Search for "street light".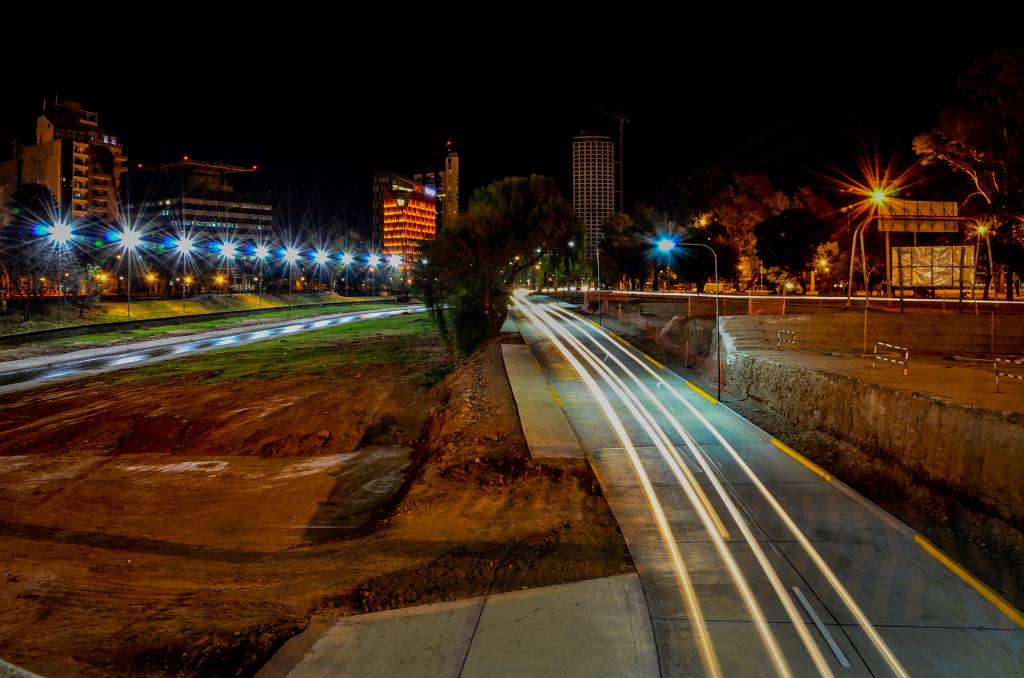
Found at x1=210, y1=239, x2=244, y2=307.
